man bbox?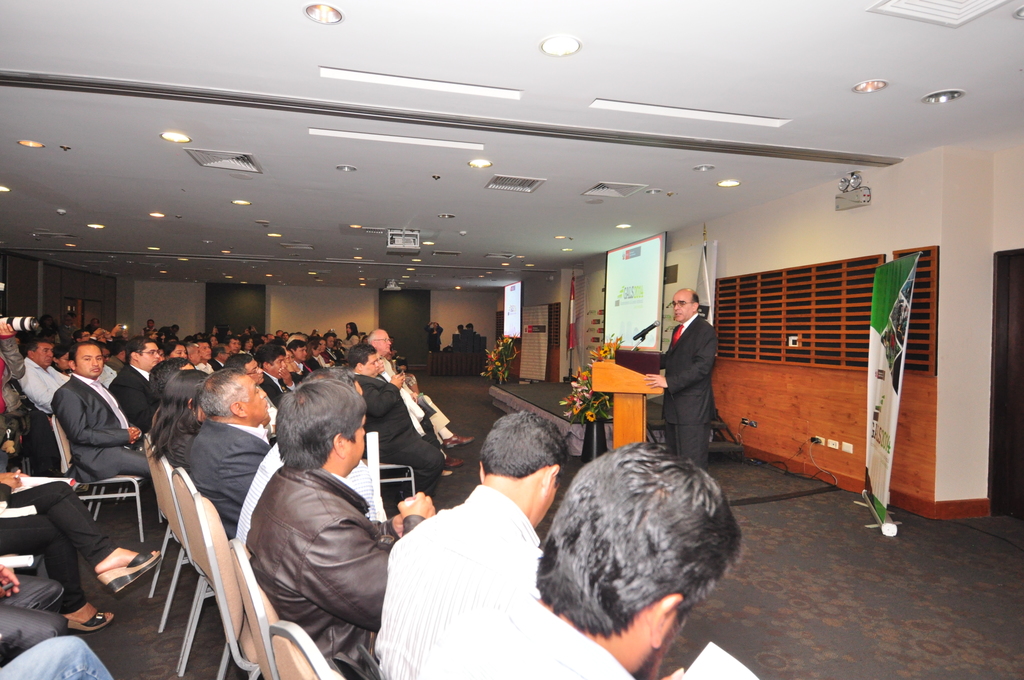
[x1=226, y1=382, x2=414, y2=677]
